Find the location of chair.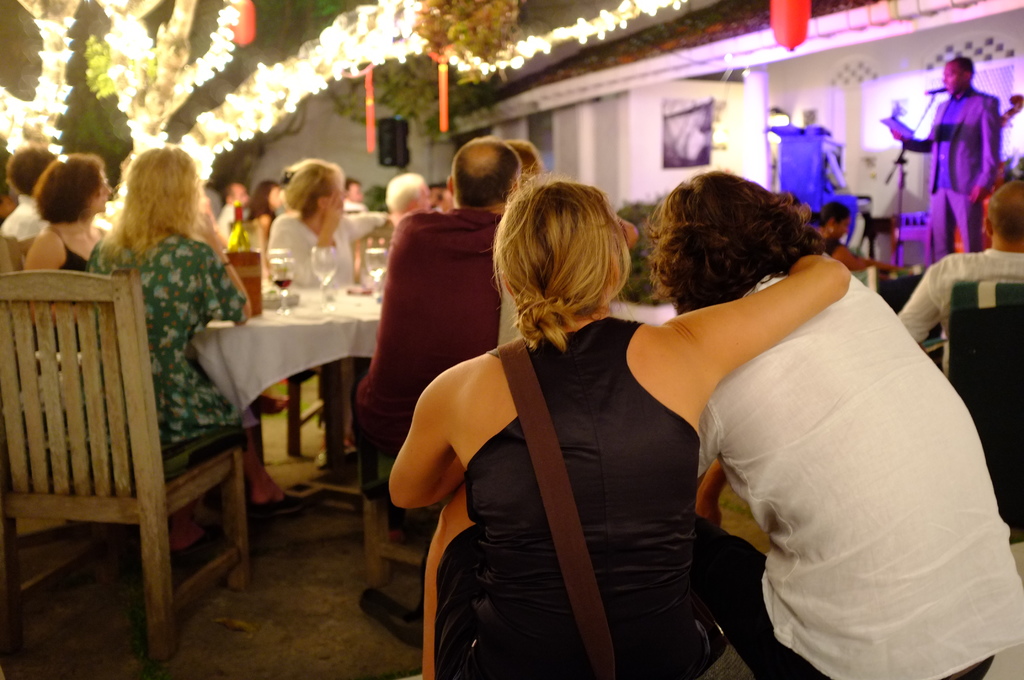
Location: crop(285, 213, 387, 454).
